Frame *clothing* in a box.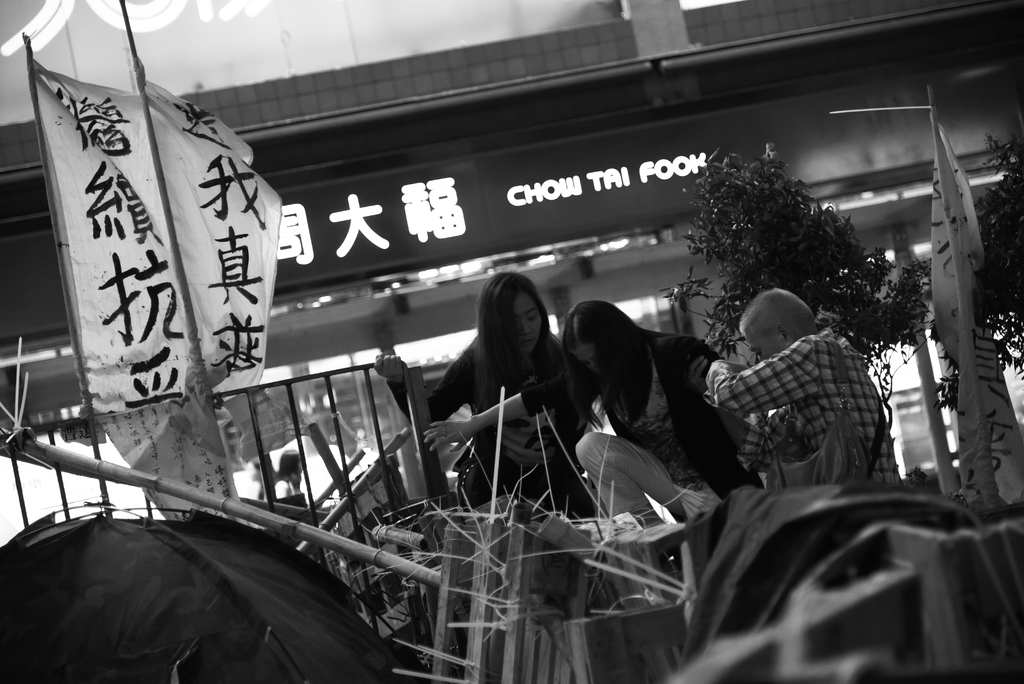
rect(691, 302, 893, 498).
